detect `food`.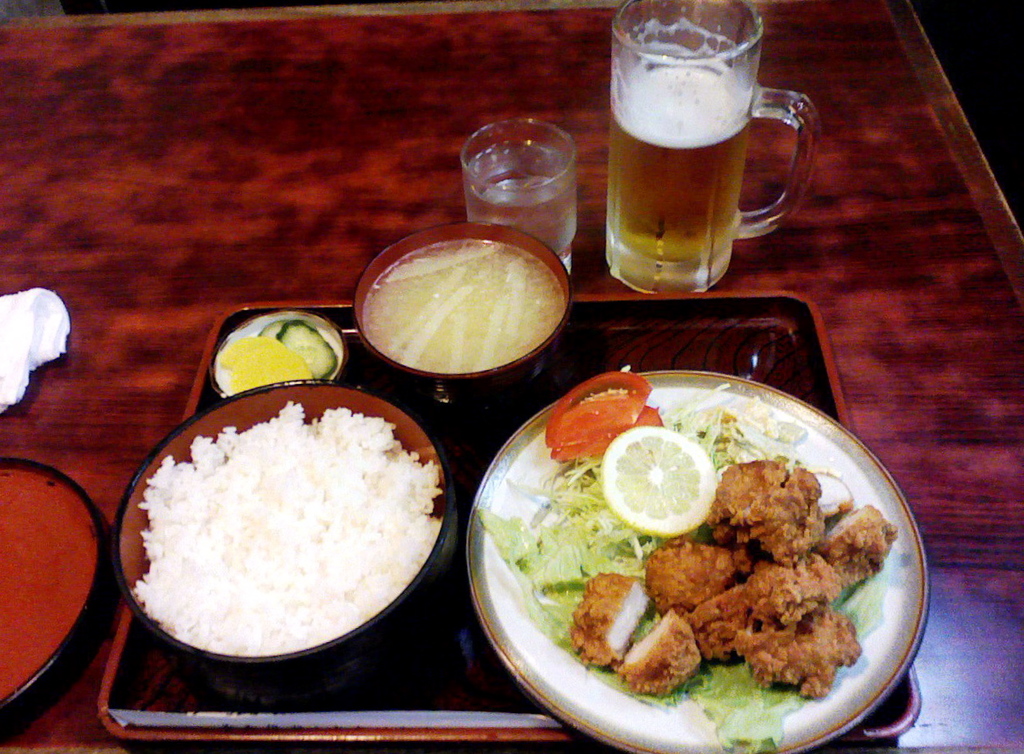
Detected at <region>114, 383, 453, 656</region>.
